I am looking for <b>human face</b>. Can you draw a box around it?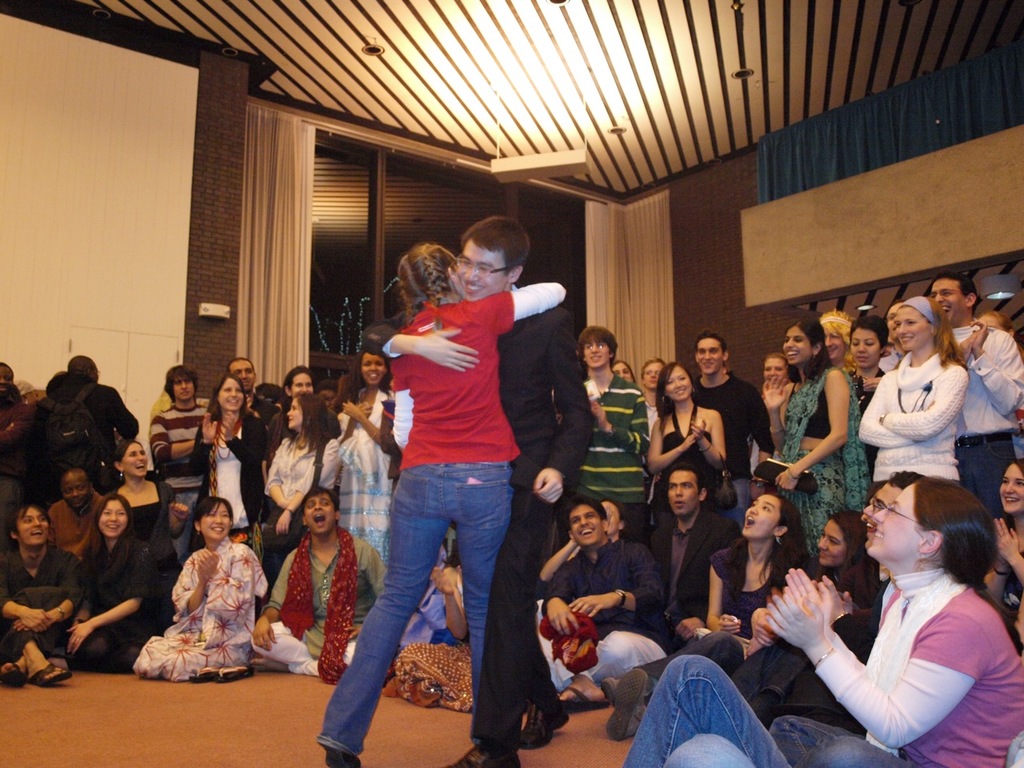
Sure, the bounding box is (306, 493, 330, 533).
